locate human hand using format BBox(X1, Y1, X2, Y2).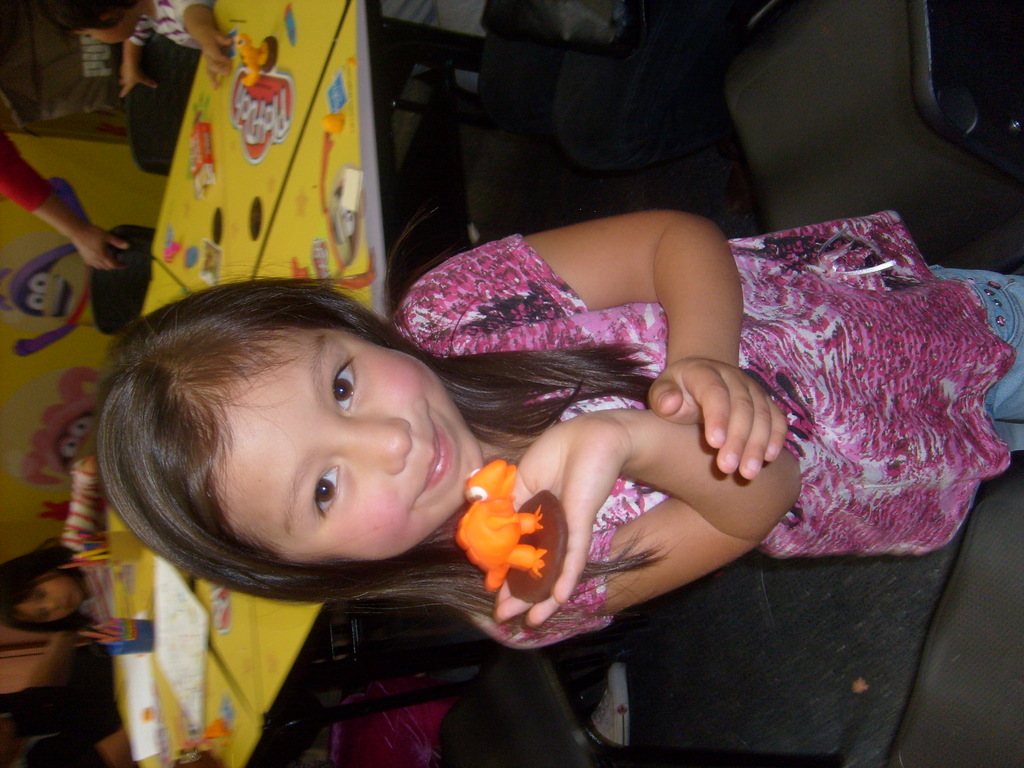
BBox(119, 57, 157, 100).
